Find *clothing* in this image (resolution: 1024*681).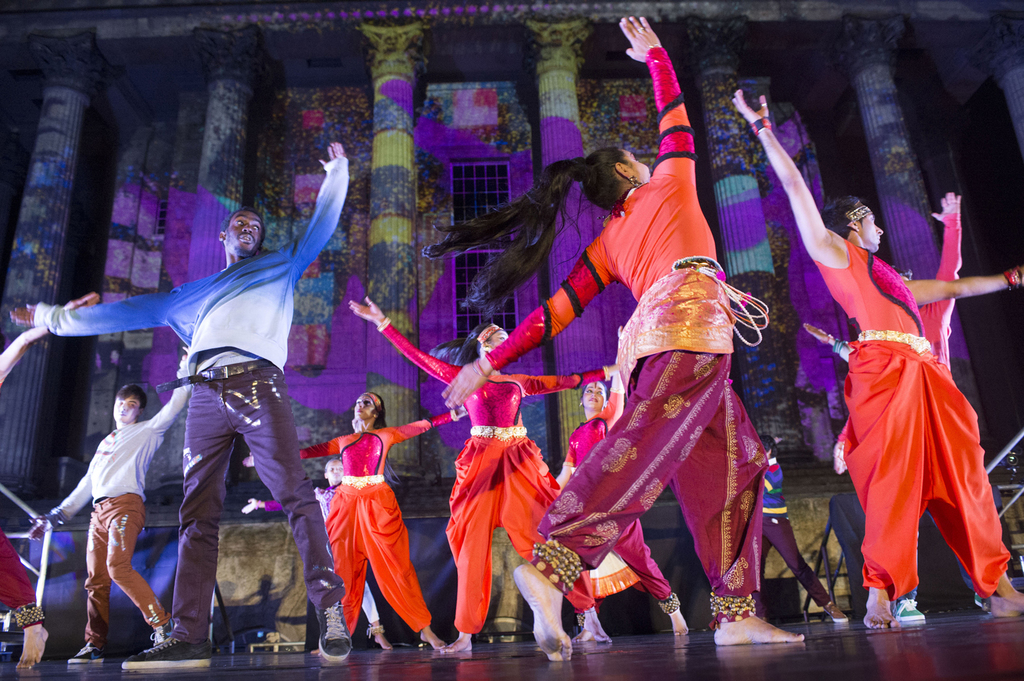
bbox=[36, 154, 348, 633].
